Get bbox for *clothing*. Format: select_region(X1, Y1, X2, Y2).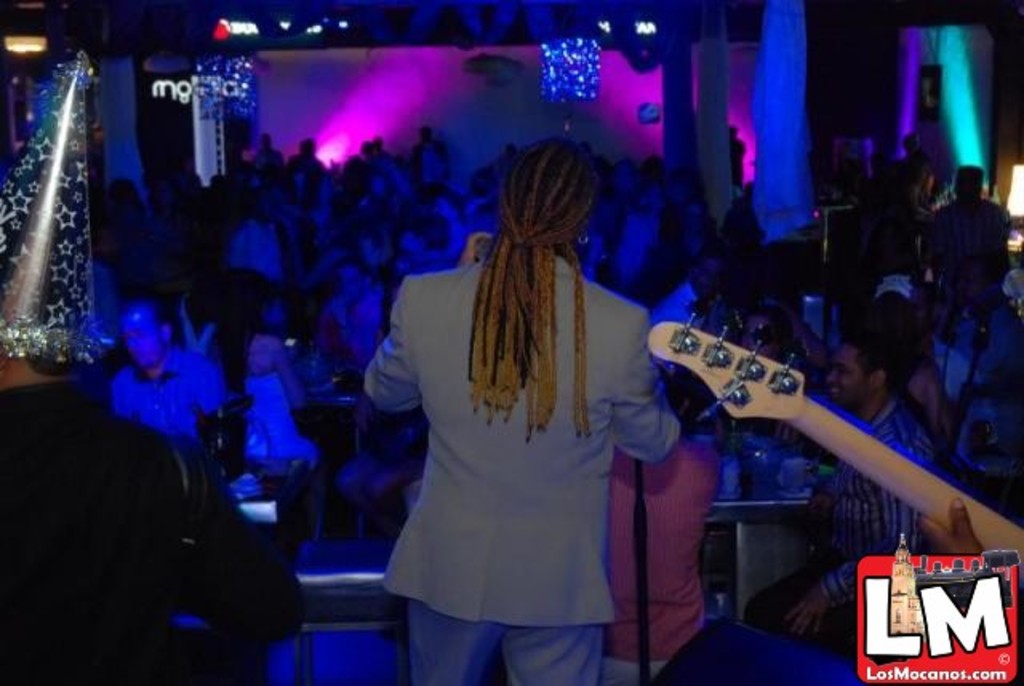
select_region(733, 384, 925, 660).
